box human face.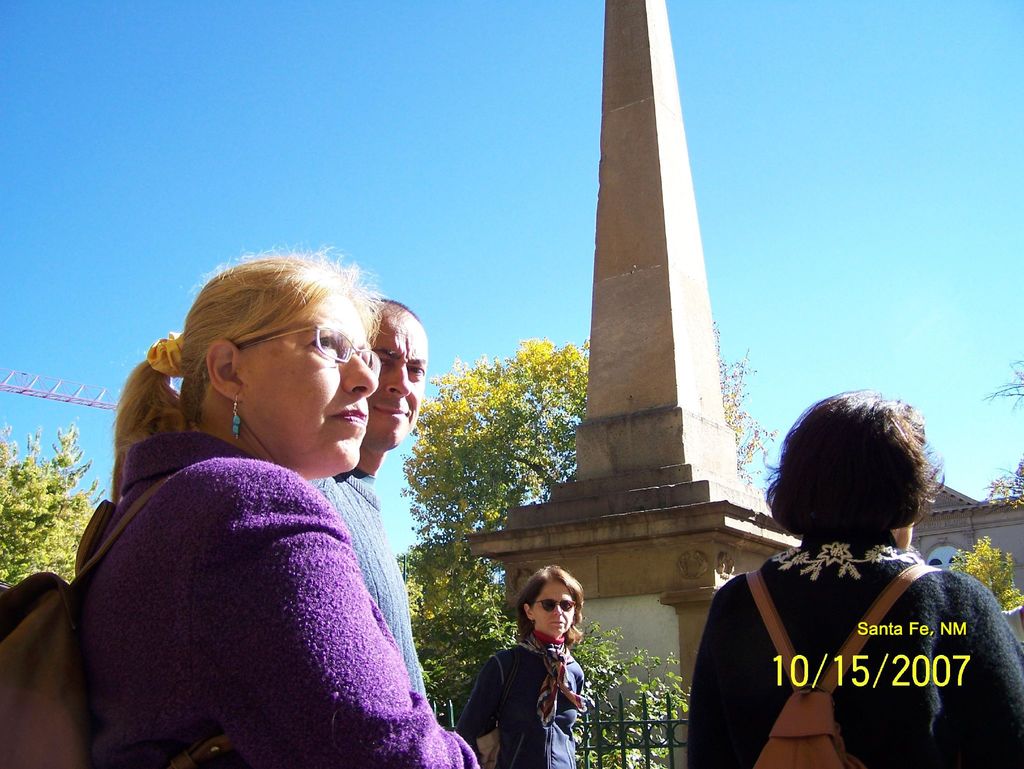
[371, 317, 425, 453].
